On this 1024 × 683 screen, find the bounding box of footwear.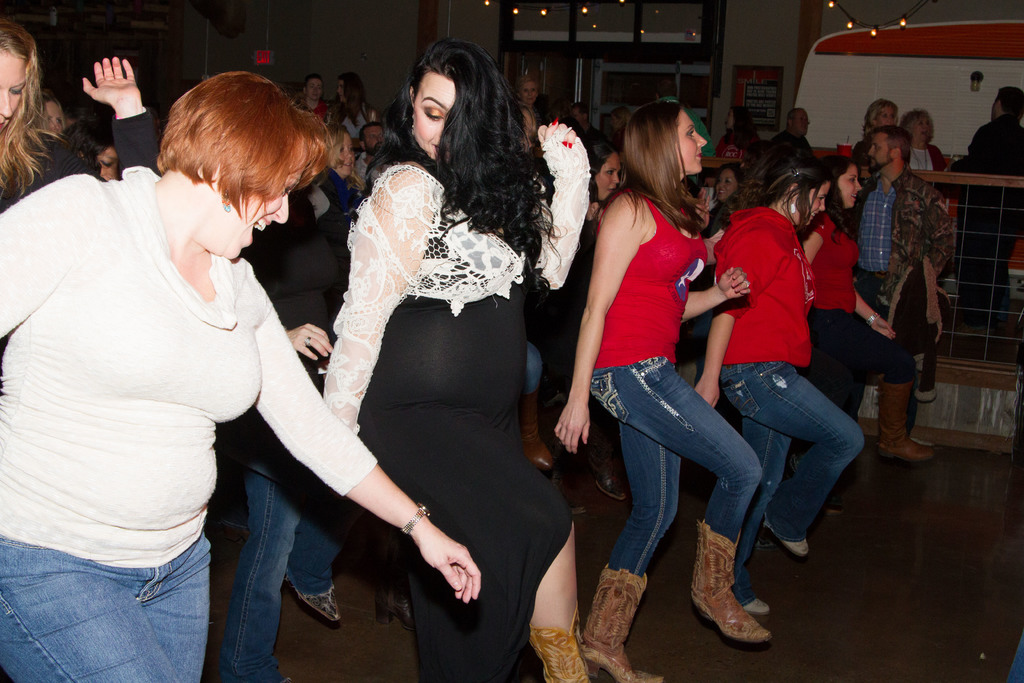
Bounding box: select_region(283, 575, 341, 625).
